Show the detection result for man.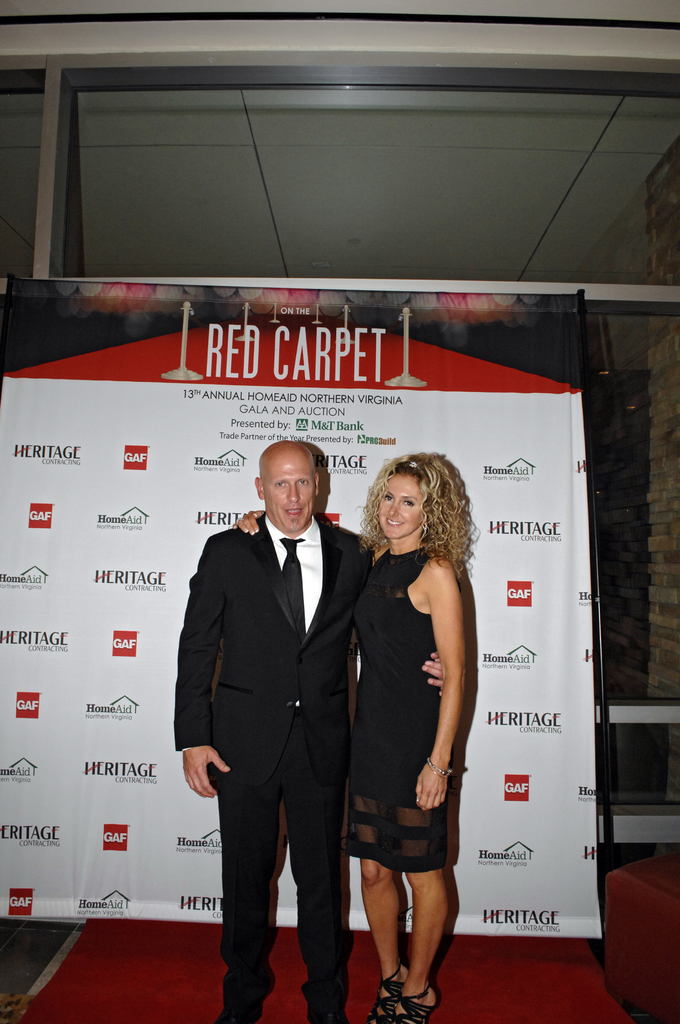
175 424 374 1001.
